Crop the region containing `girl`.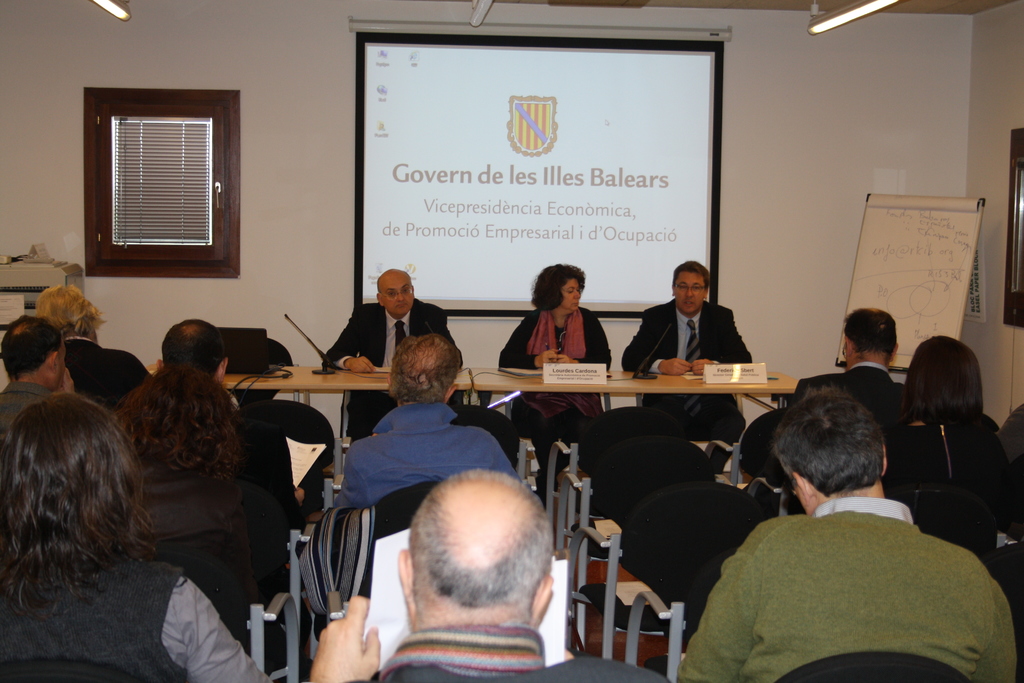
Crop region: Rect(1, 394, 273, 682).
